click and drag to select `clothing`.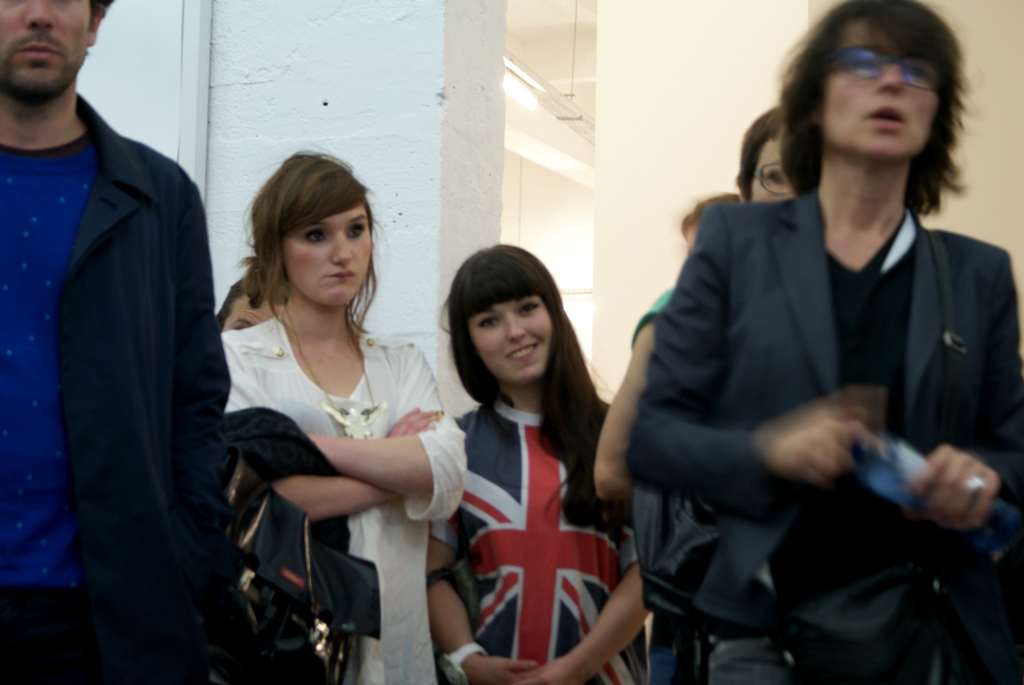
Selection: box(620, 151, 1005, 651).
